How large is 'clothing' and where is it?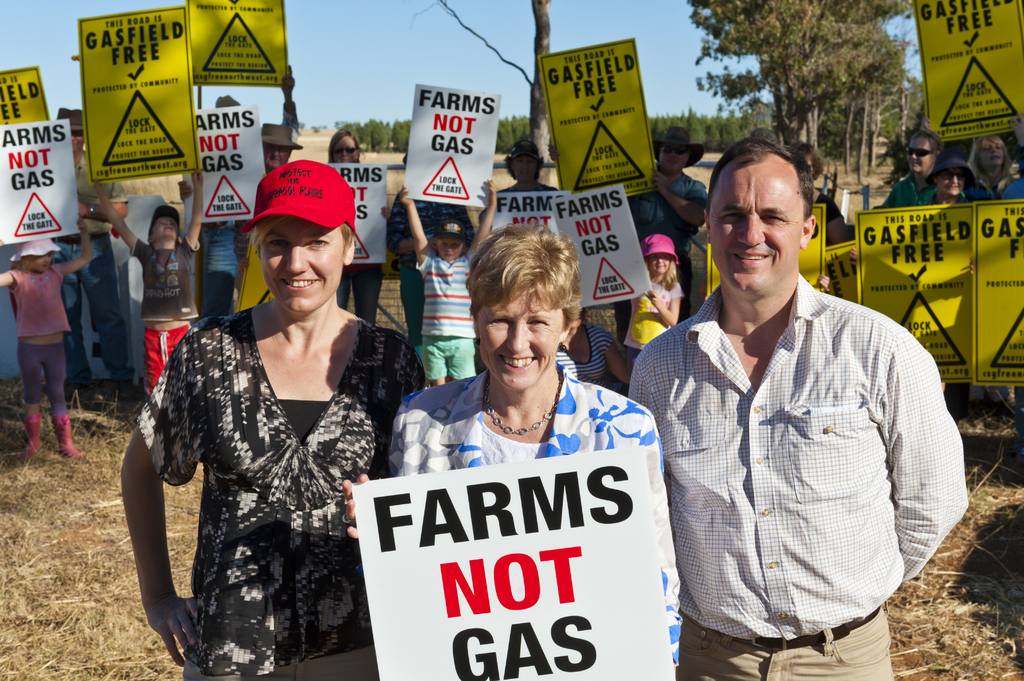
Bounding box: select_region(412, 246, 481, 385).
